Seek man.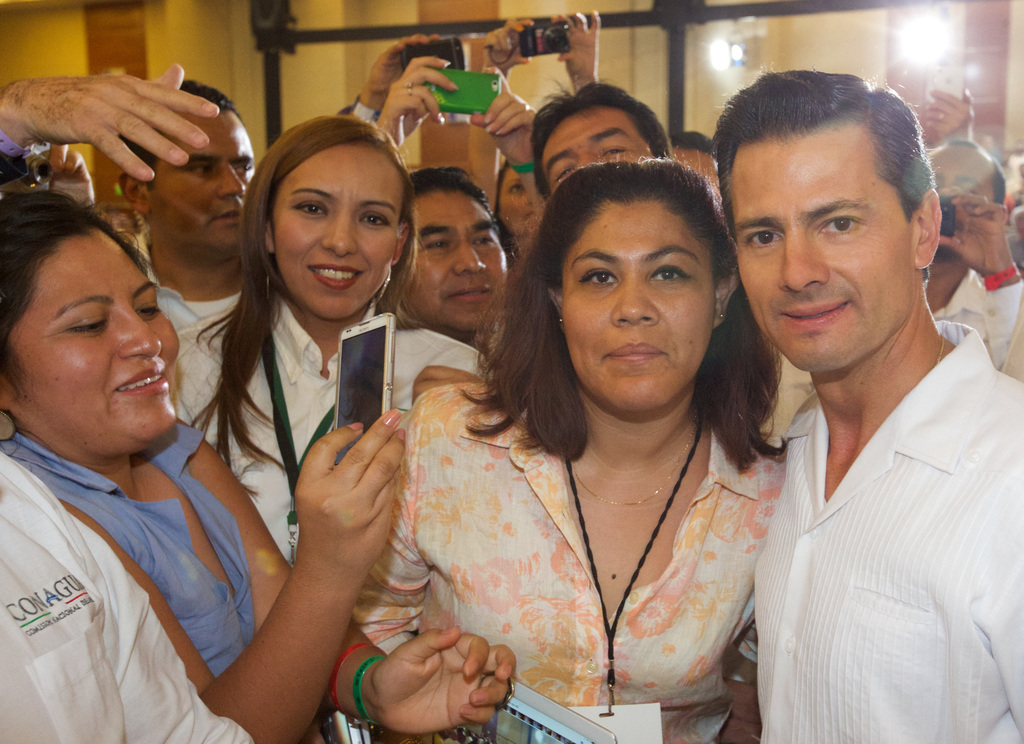
[0, 62, 215, 182].
